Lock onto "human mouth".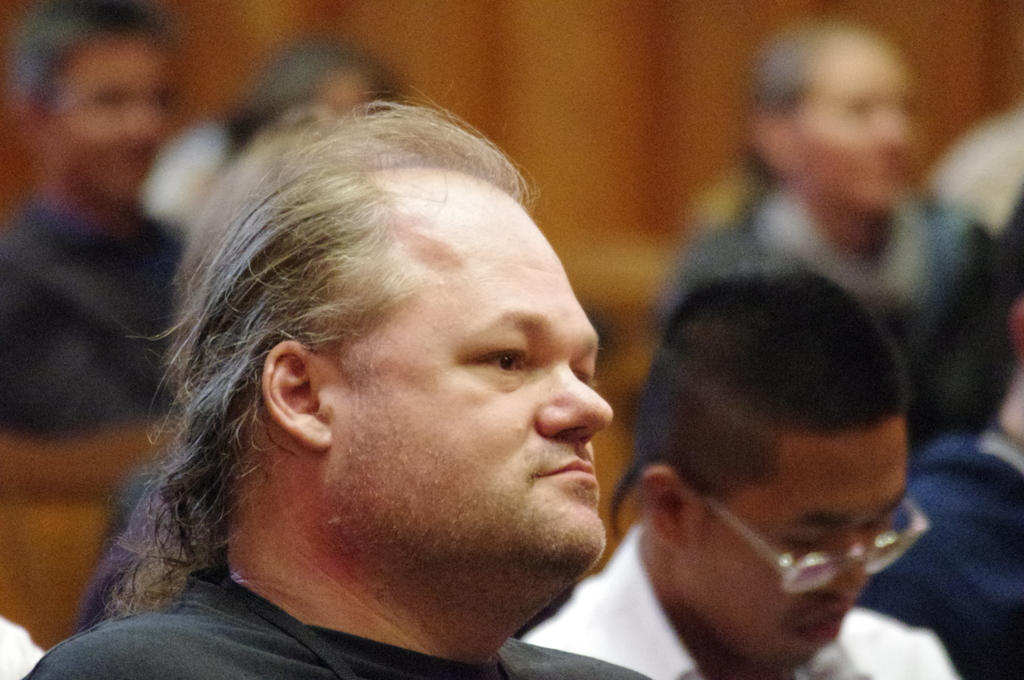
Locked: (799, 599, 845, 642).
